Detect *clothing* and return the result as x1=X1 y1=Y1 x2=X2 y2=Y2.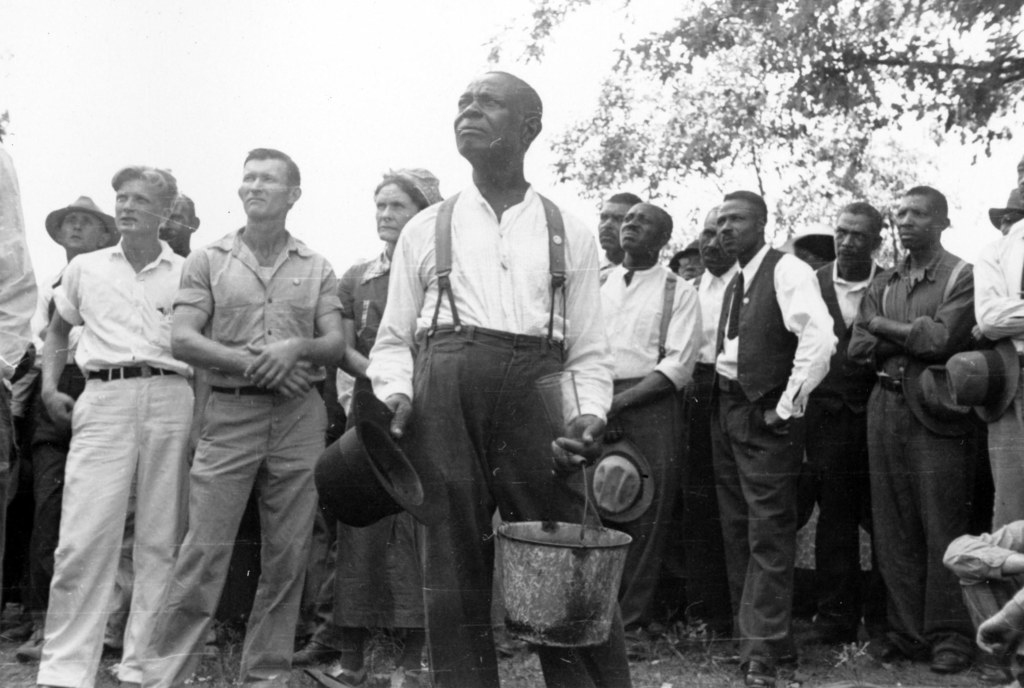
x1=937 y1=517 x2=1023 y2=667.
